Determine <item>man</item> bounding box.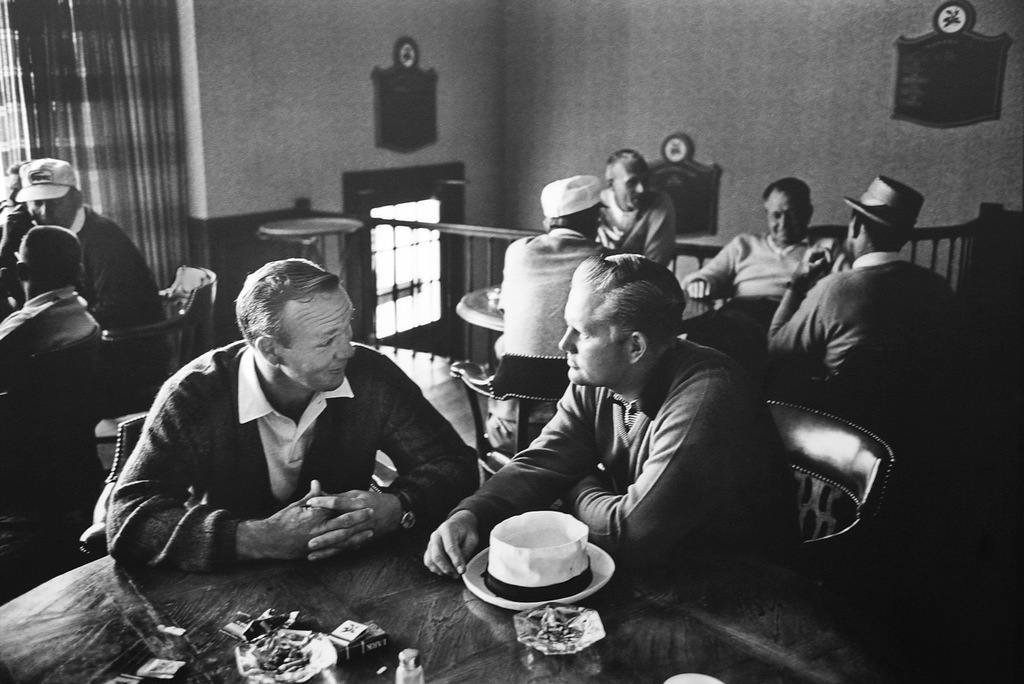
Determined: bbox(0, 222, 97, 417).
